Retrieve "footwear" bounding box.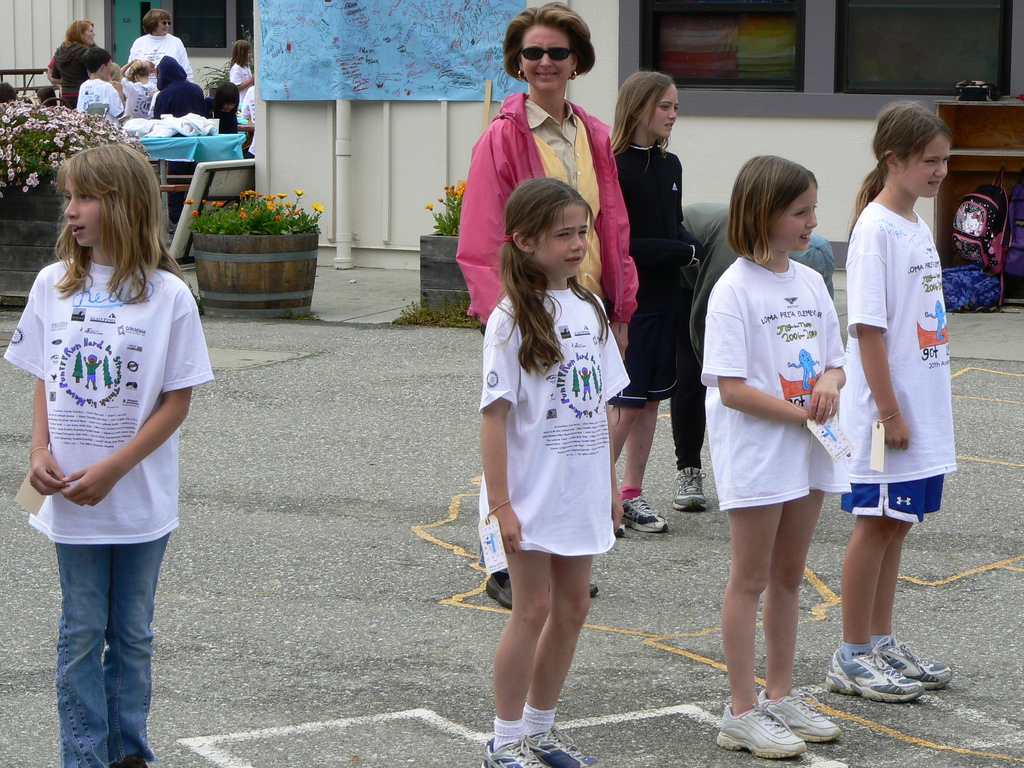
Bounding box: x1=622 y1=498 x2=668 y2=531.
